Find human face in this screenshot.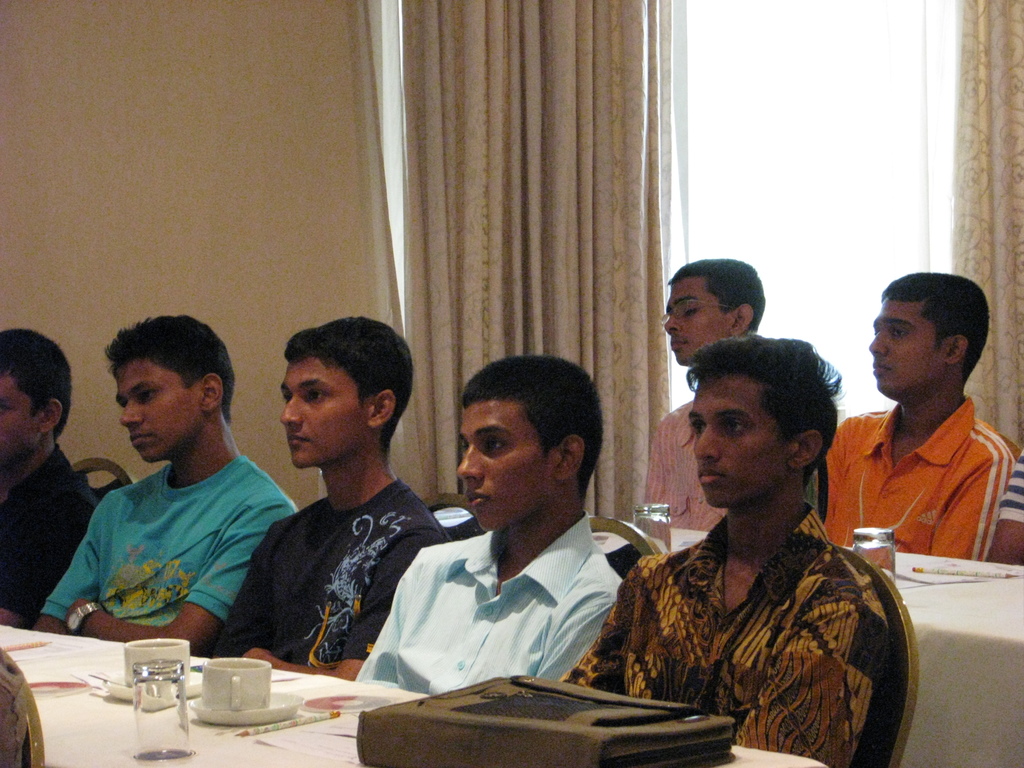
The bounding box for human face is [left=691, top=374, right=794, bottom=504].
